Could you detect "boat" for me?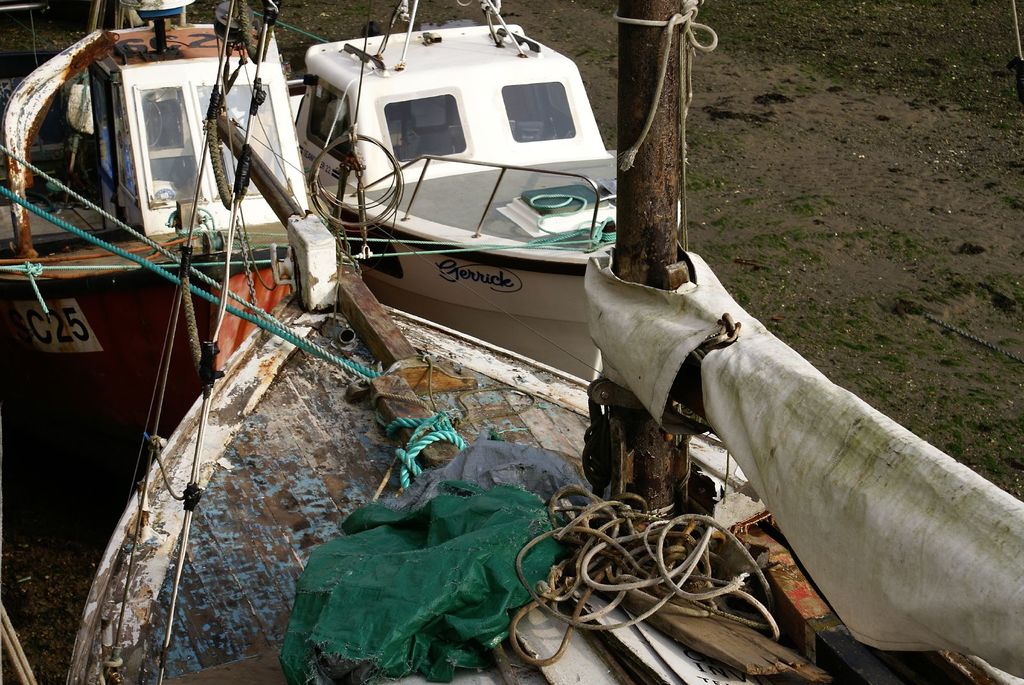
Detection result: x1=0, y1=0, x2=333, y2=407.
